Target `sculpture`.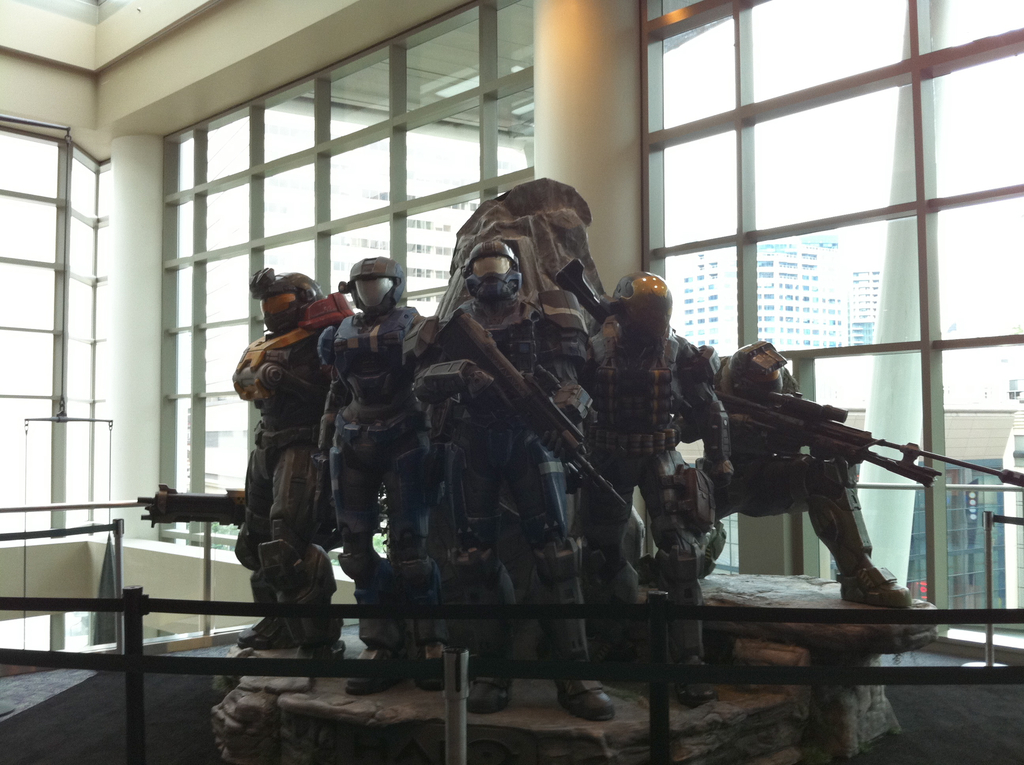
Target region: 660 304 954 625.
